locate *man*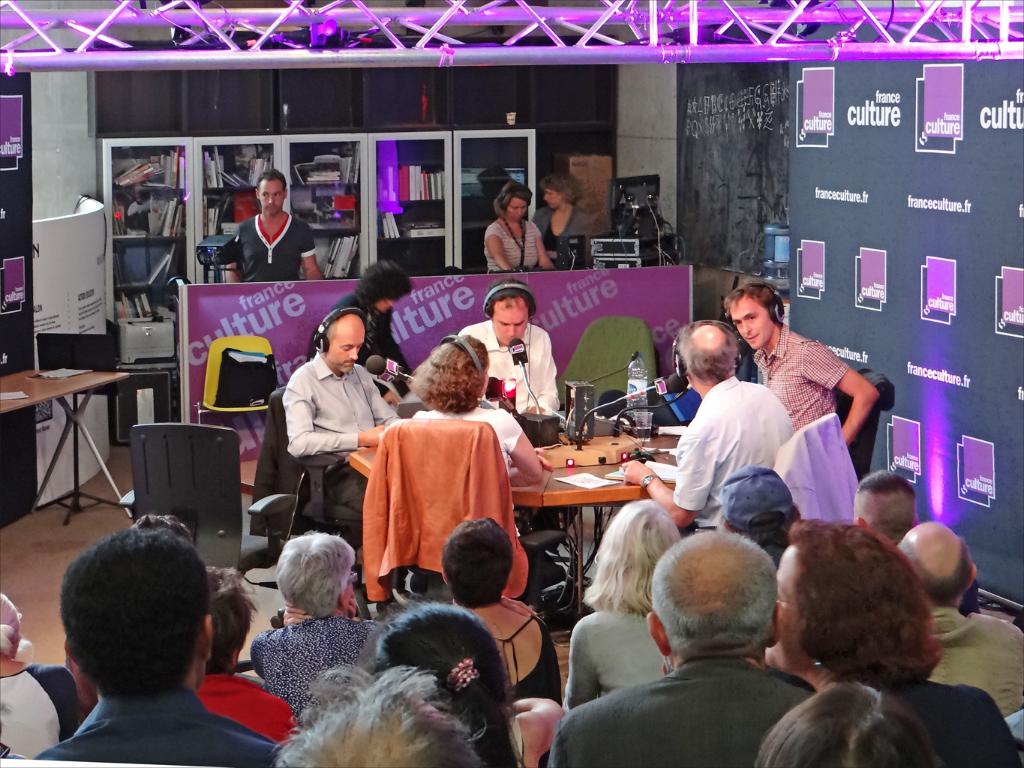
locate(615, 317, 793, 533)
